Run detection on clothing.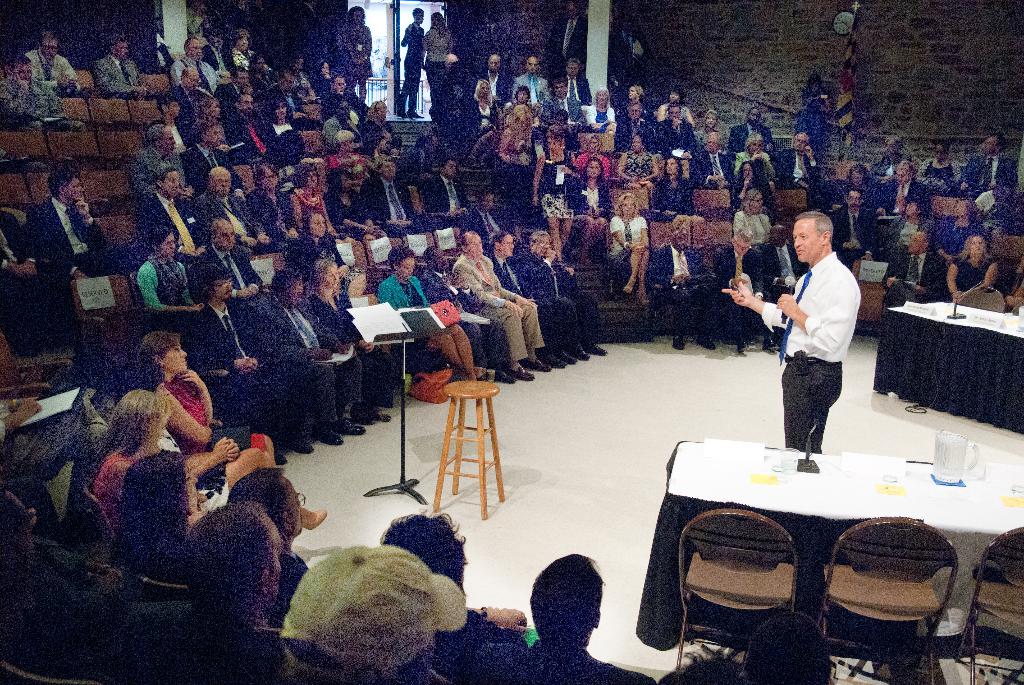
Result: <bbox>289, 188, 330, 233</bbox>.
